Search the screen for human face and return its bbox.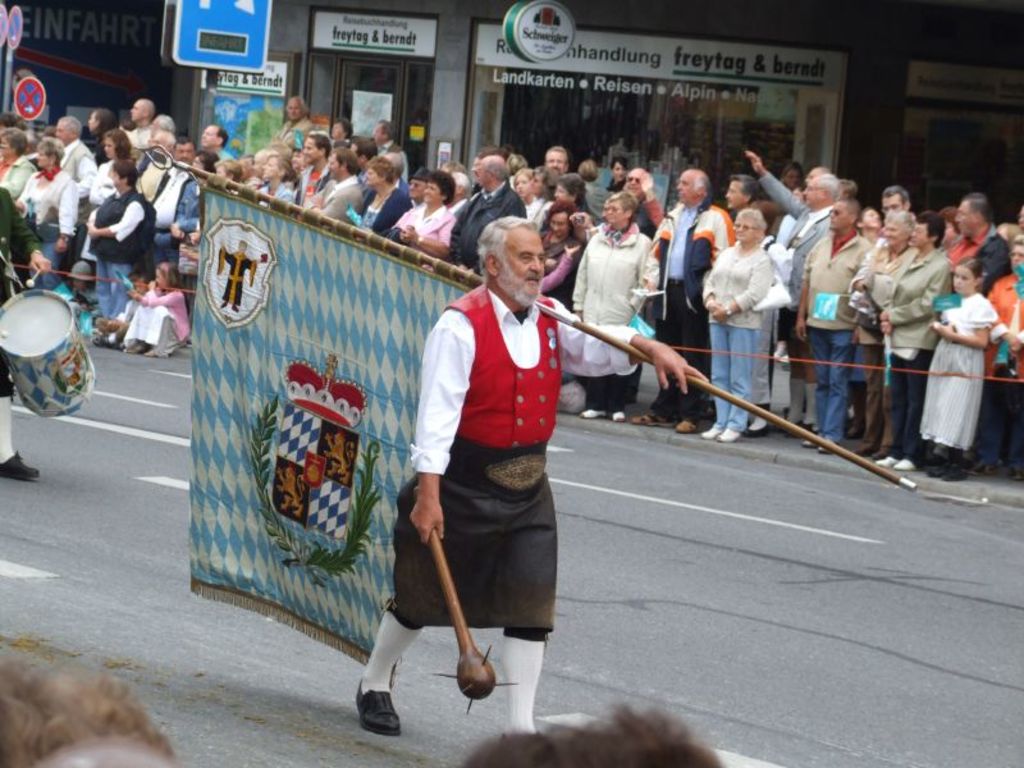
Found: pyautogui.locateOnScreen(951, 265, 973, 292).
